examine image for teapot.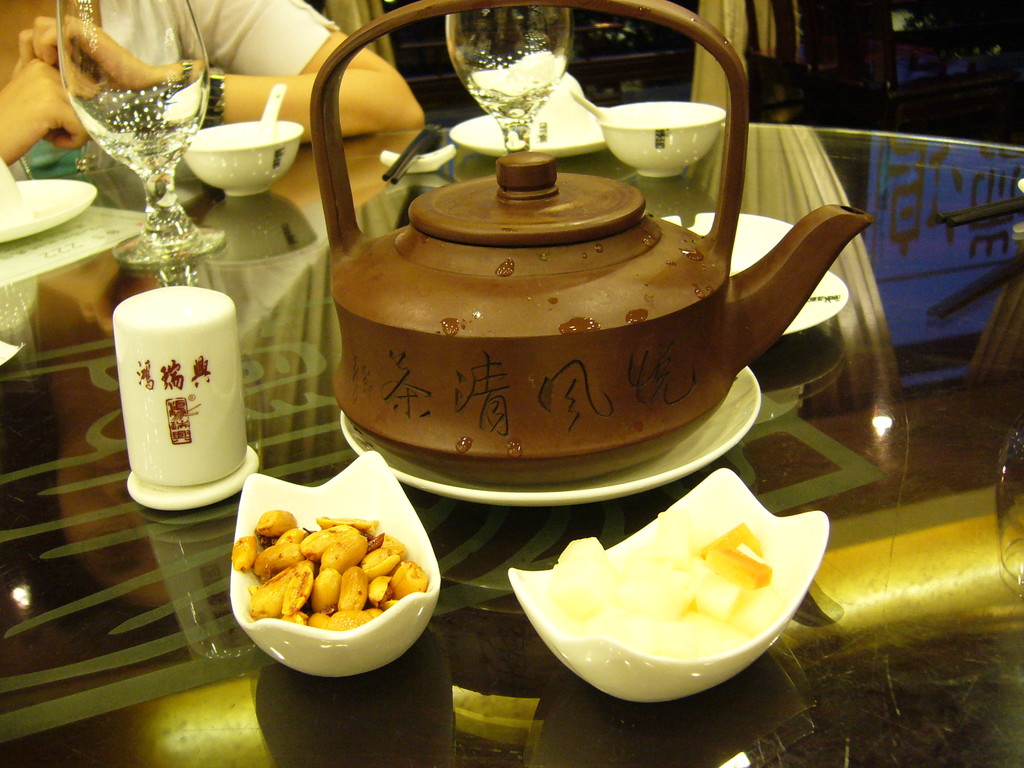
Examination result: 307/0/870/484.
